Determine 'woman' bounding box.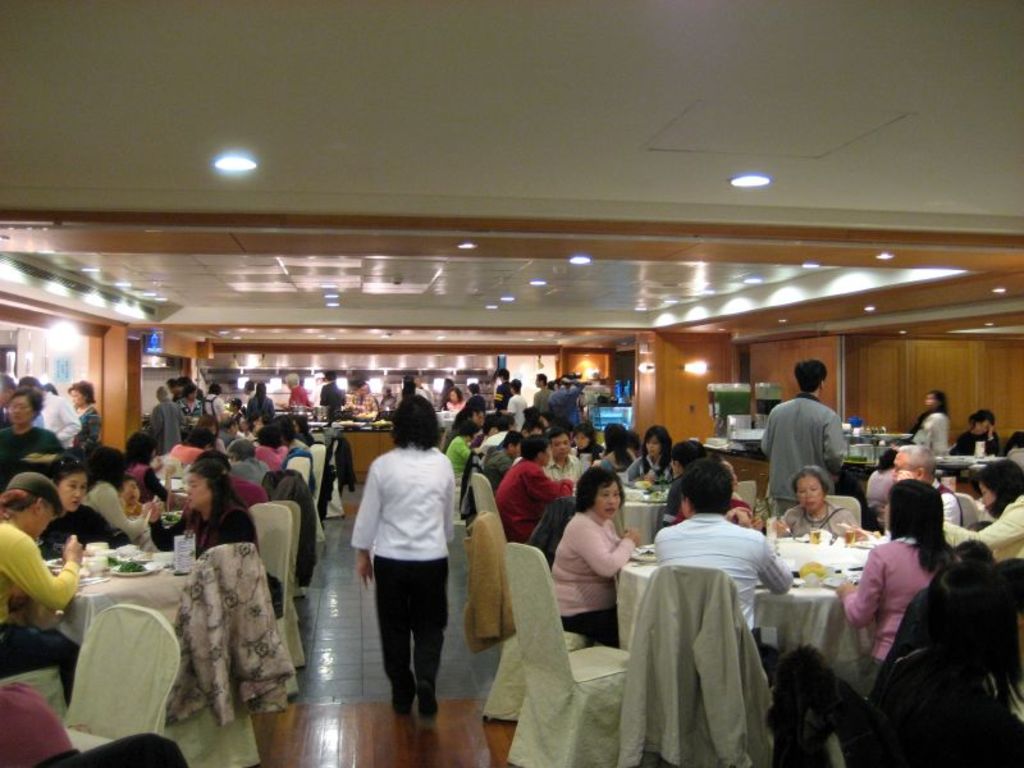
Determined: region(941, 460, 1023, 572).
